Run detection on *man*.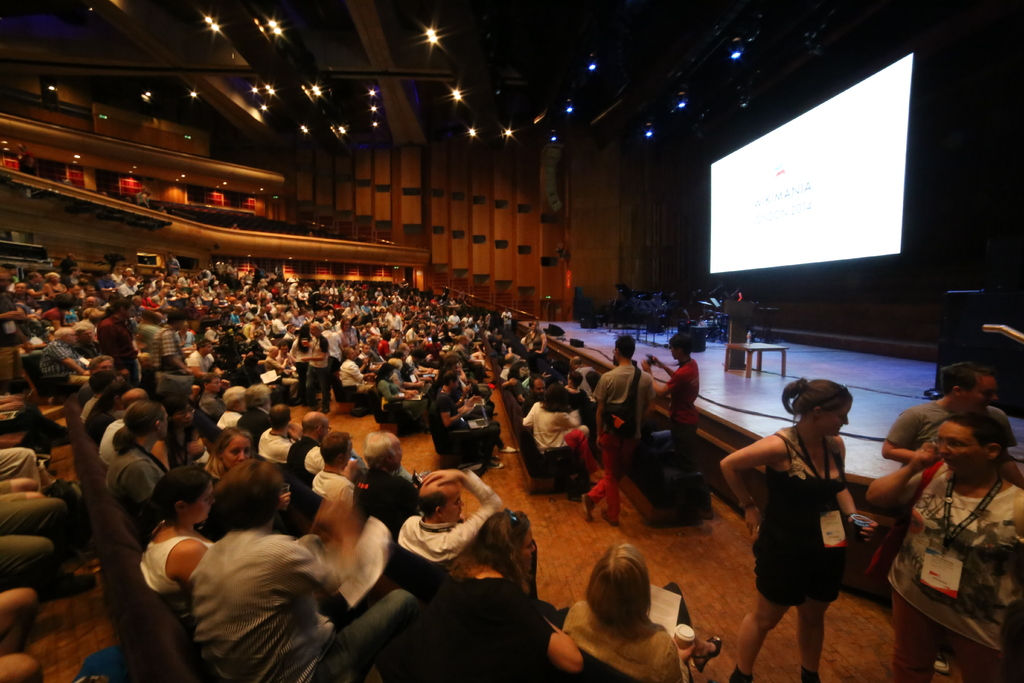
Result: [left=349, top=429, right=414, bottom=526].
